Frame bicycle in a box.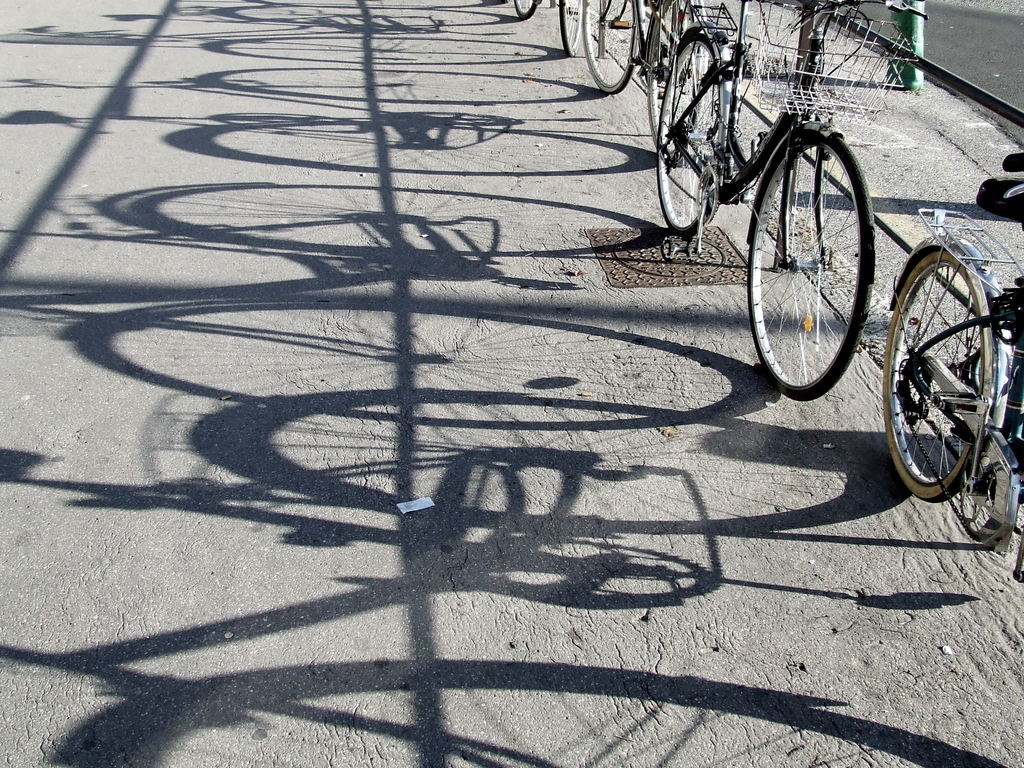
pyautogui.locateOnScreen(579, 0, 718, 161).
